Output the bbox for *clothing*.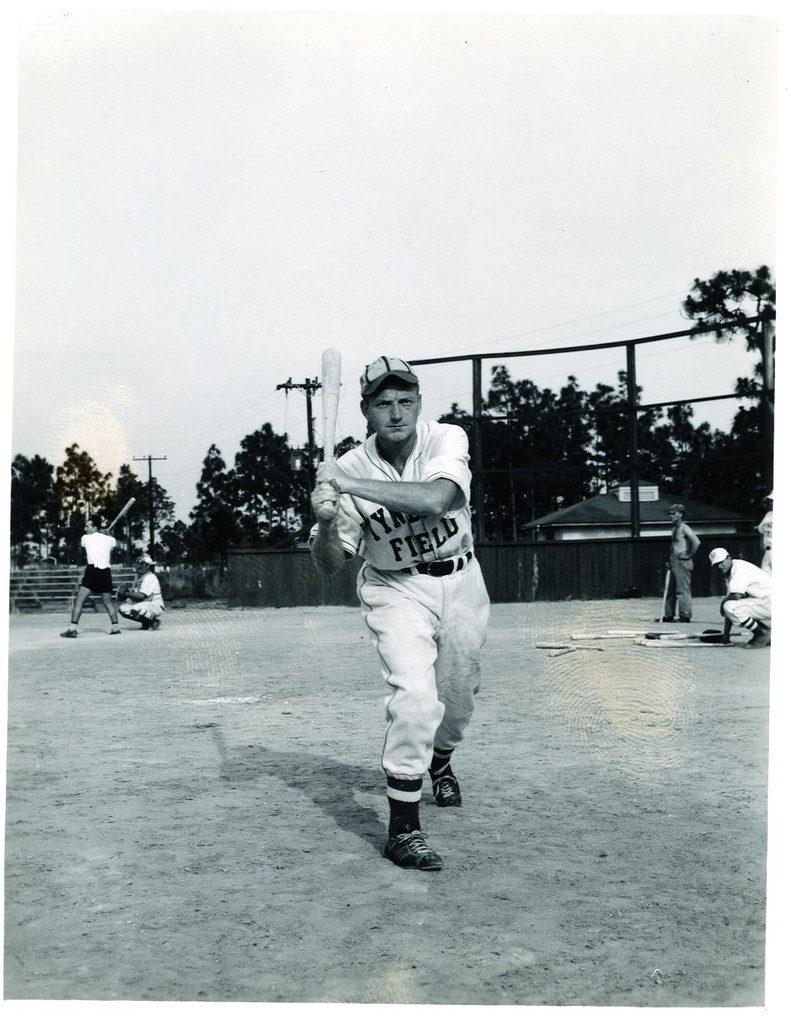
rect(334, 422, 492, 779).
